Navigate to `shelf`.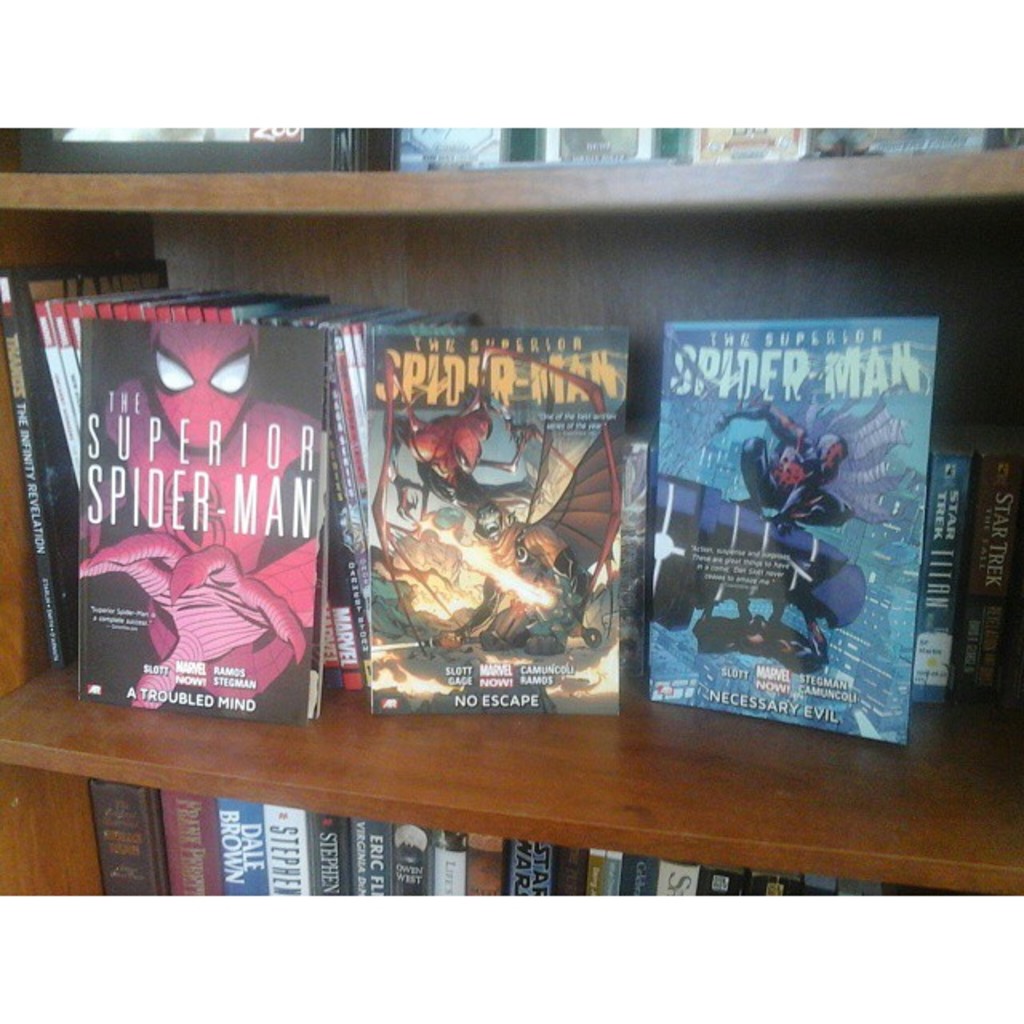
Navigation target: bbox=(0, 117, 1022, 898).
